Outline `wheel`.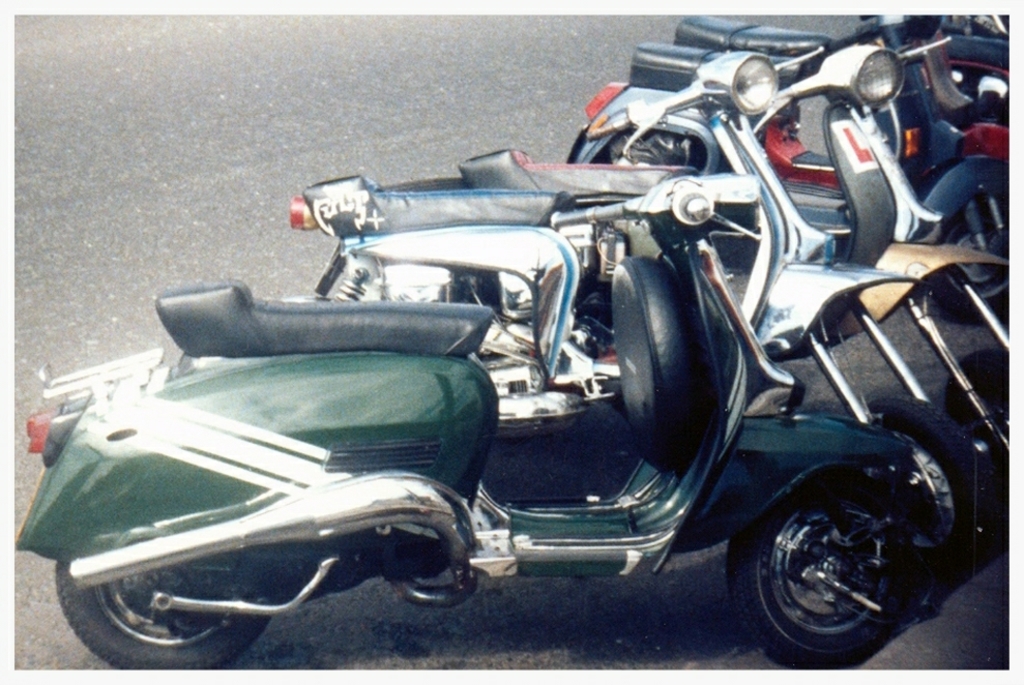
Outline: <box>929,200,1010,319</box>.
